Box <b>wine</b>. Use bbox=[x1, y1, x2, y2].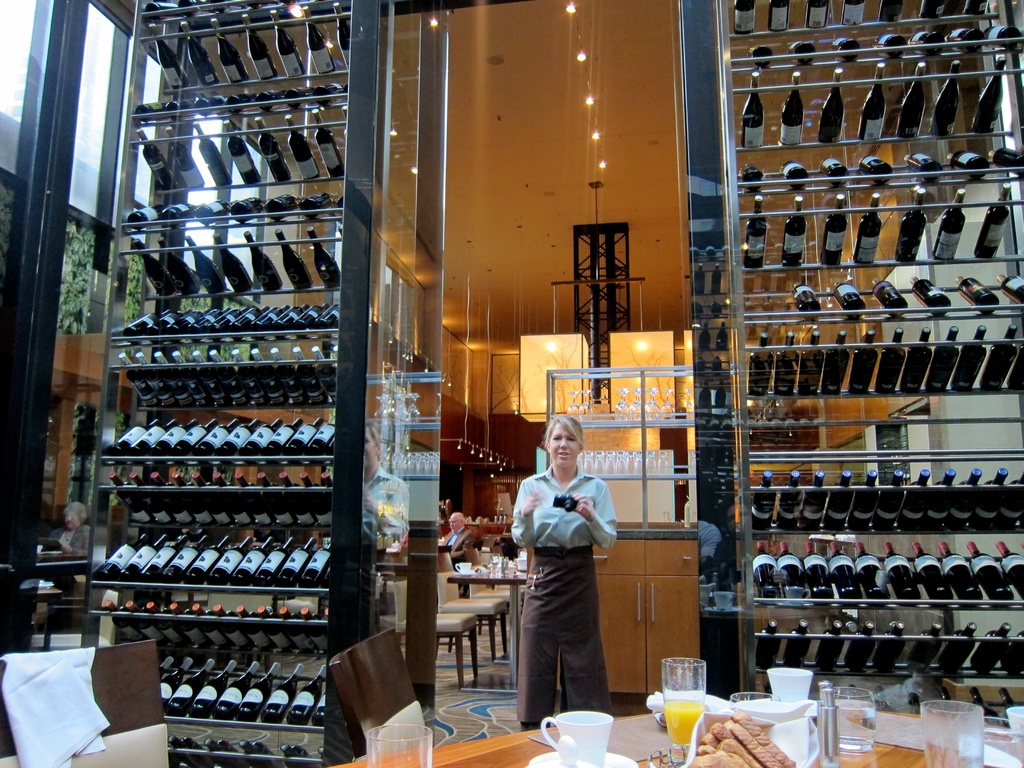
bbox=[785, 40, 814, 63].
